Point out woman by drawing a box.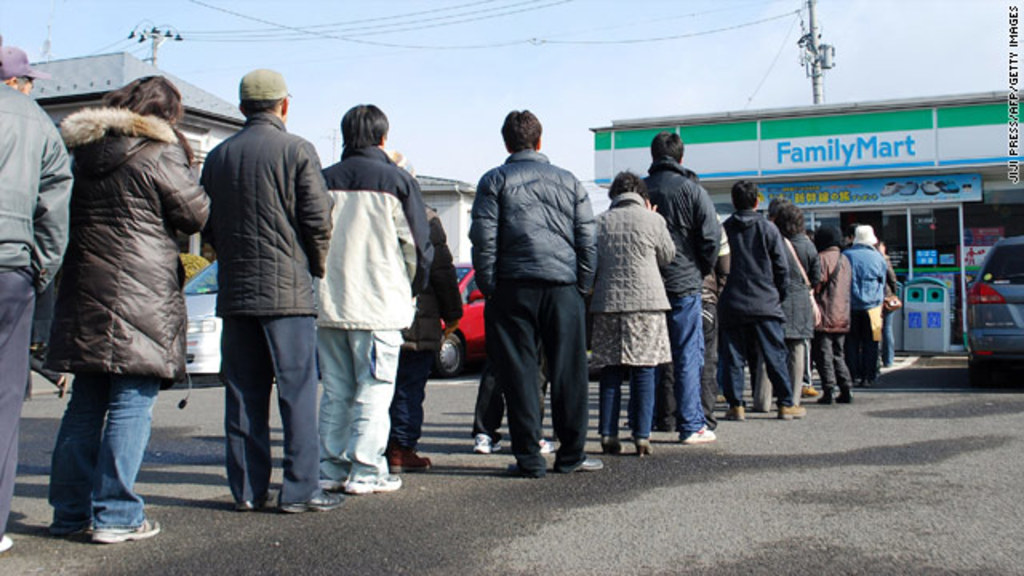
[left=26, top=69, right=202, bottom=522].
